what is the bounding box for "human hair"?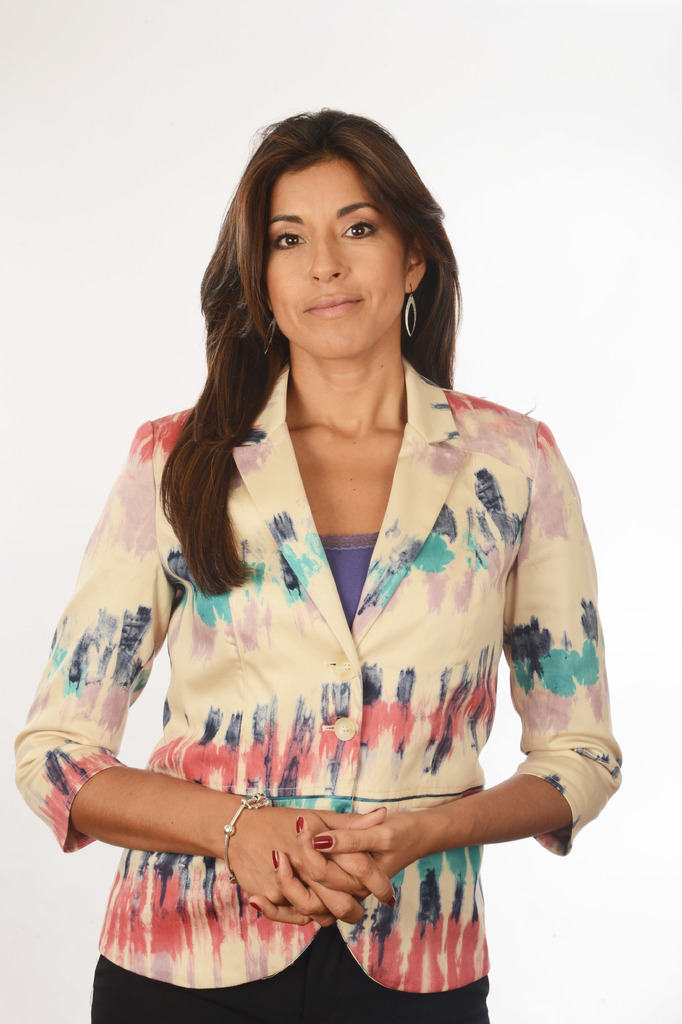
(158, 124, 474, 530).
